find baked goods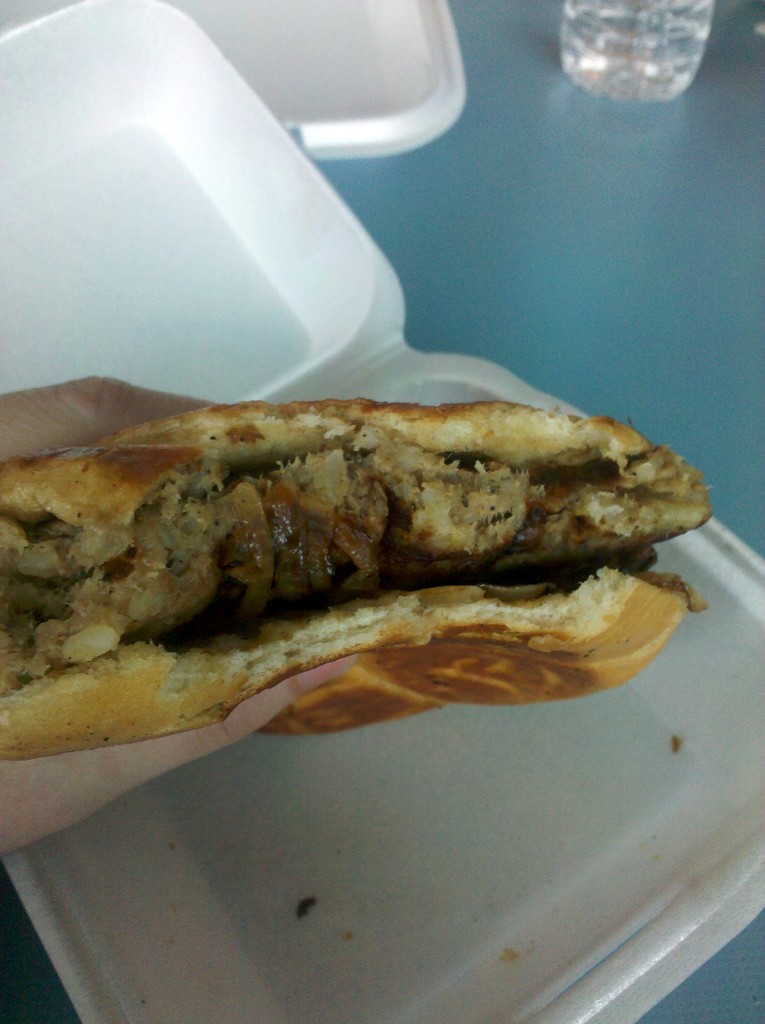
{"left": 0, "top": 385, "right": 705, "bottom": 758}
